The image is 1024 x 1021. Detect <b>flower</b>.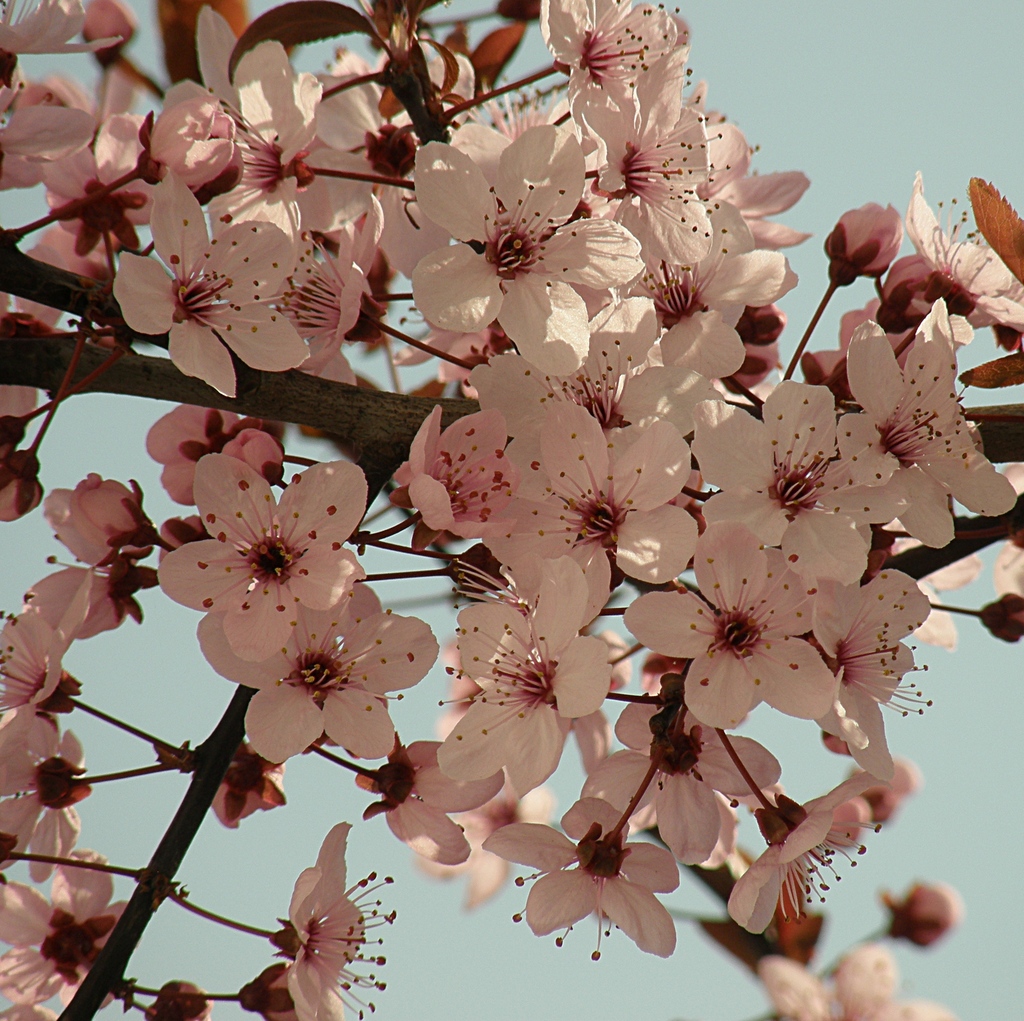
Detection: x1=514, y1=808, x2=687, y2=968.
